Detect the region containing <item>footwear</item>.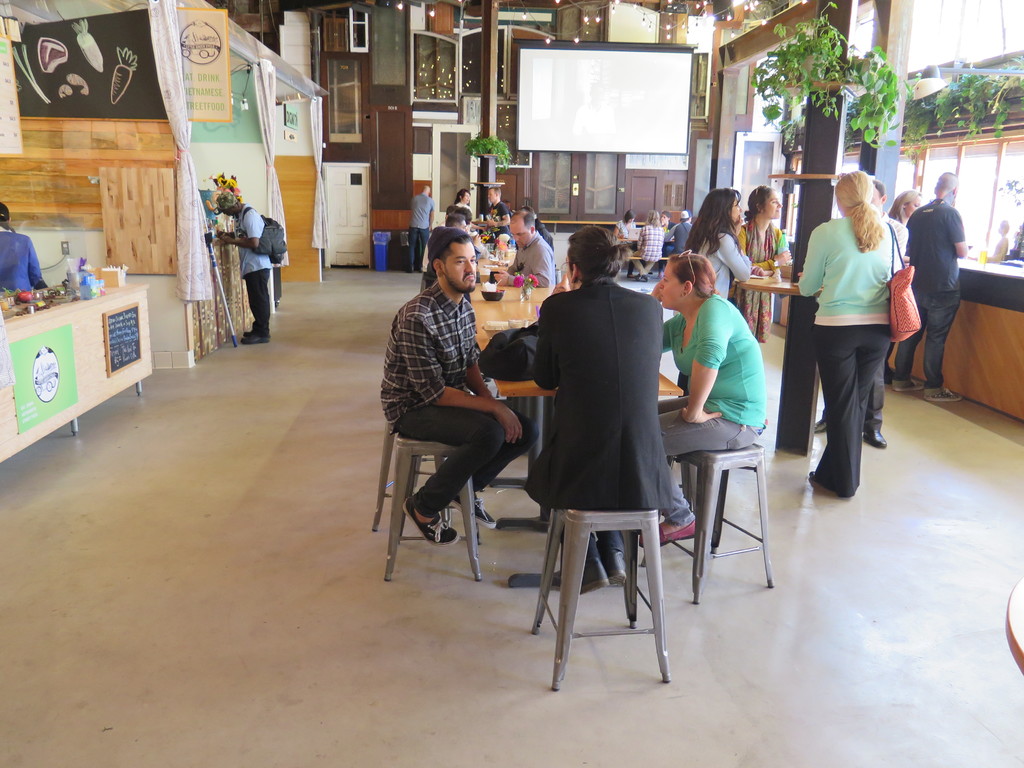
[862,424,888,451].
